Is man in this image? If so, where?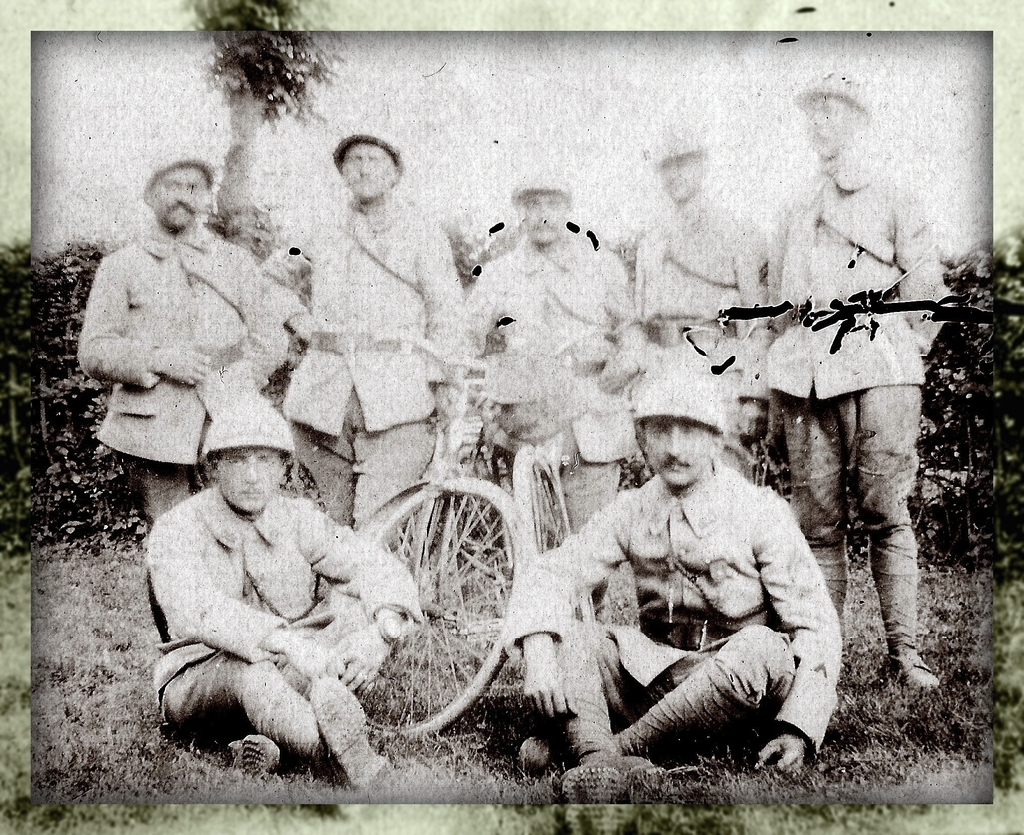
Yes, at detection(252, 127, 460, 615).
